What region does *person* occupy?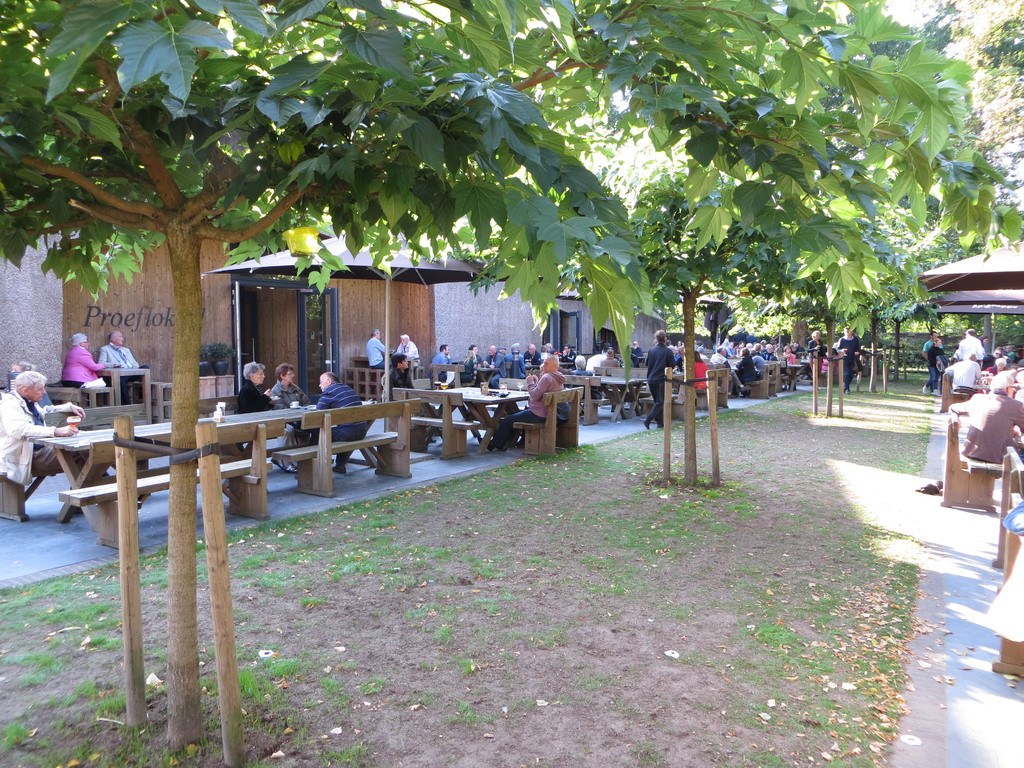
<region>12, 358, 36, 384</region>.
